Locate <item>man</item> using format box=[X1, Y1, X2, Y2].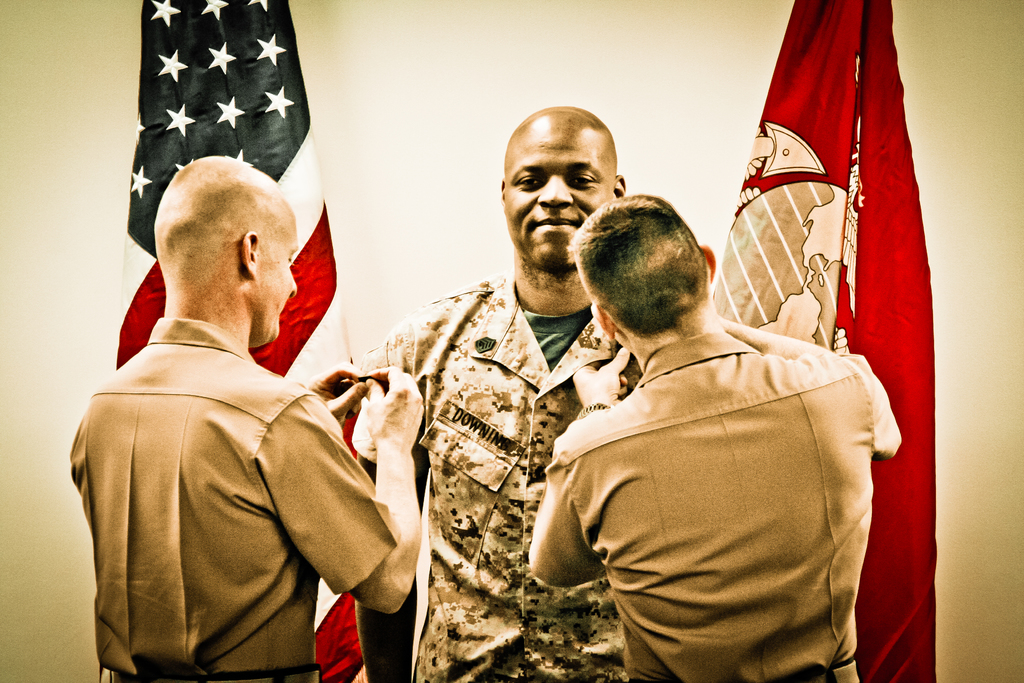
box=[523, 172, 900, 671].
